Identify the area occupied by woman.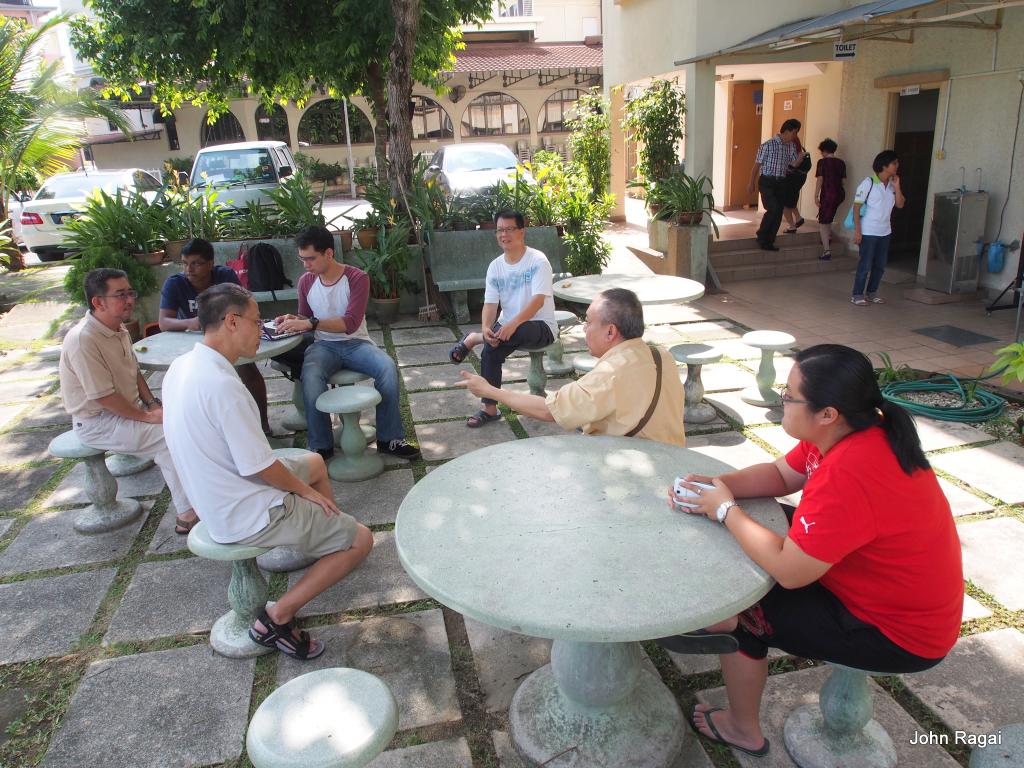
Area: 779, 127, 809, 233.
